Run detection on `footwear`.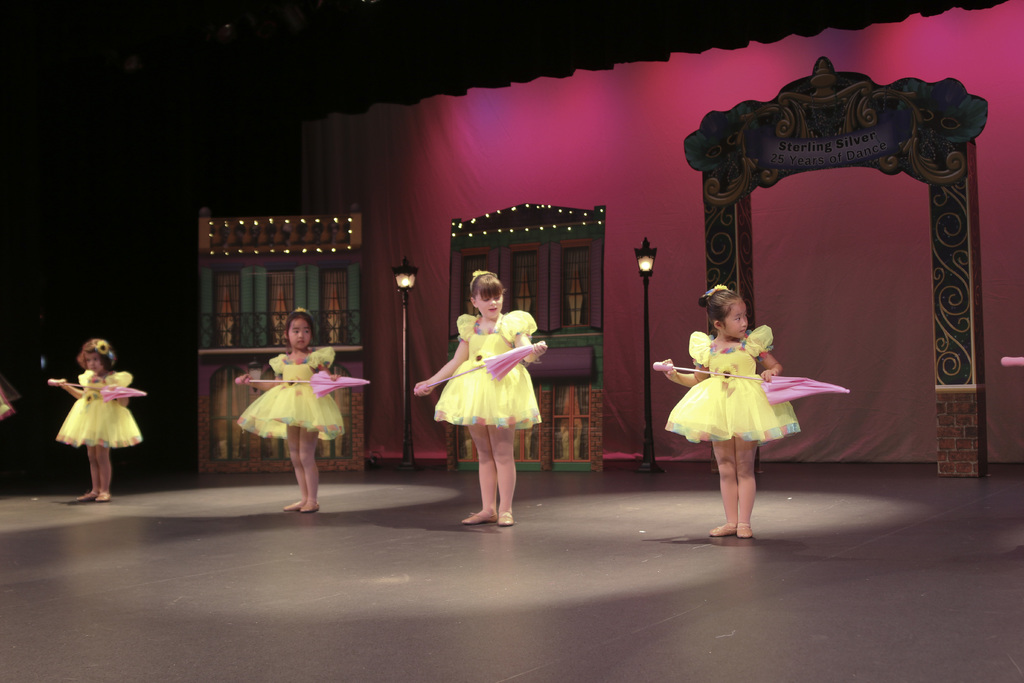
Result: 459,508,499,527.
